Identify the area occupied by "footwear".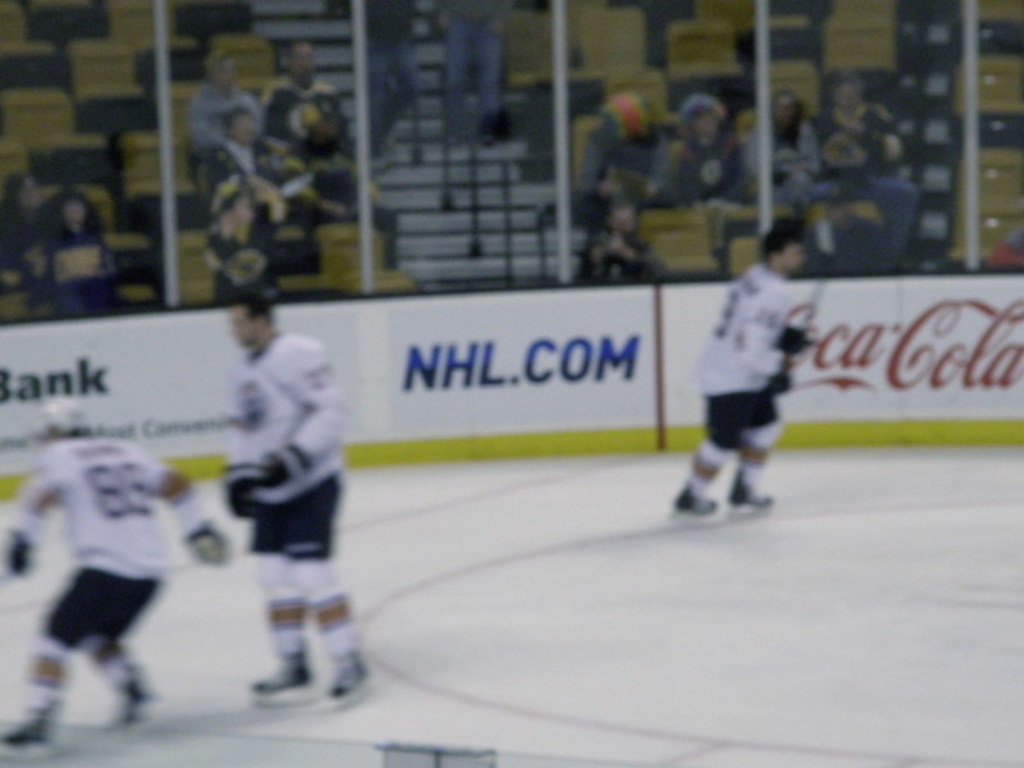
Area: BBox(119, 680, 157, 737).
